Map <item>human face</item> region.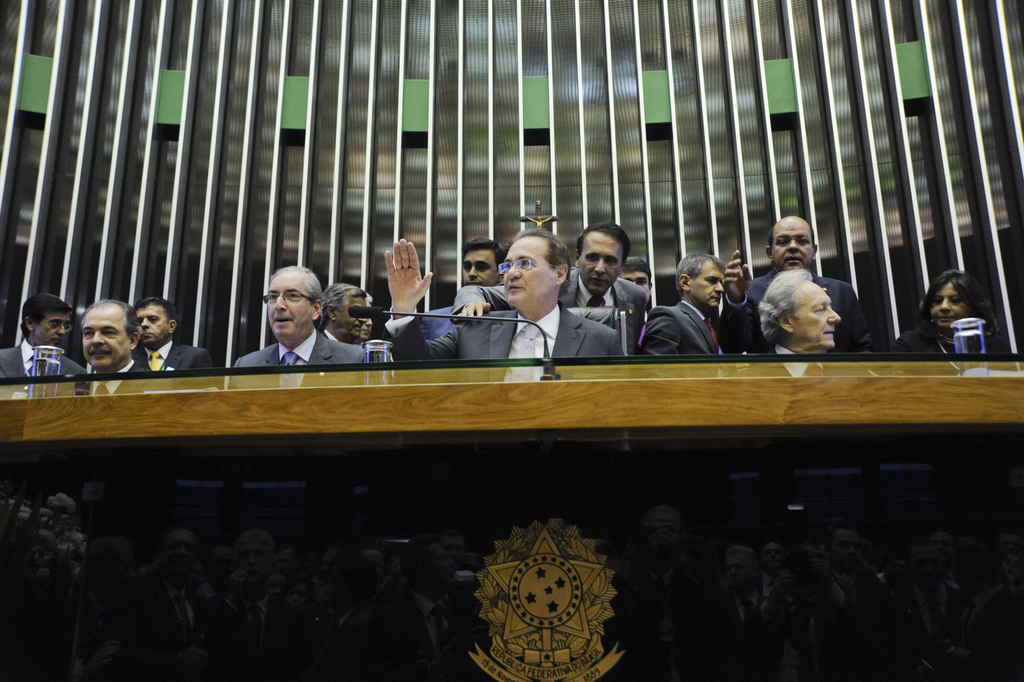
Mapped to <bbox>82, 302, 131, 369</bbox>.
